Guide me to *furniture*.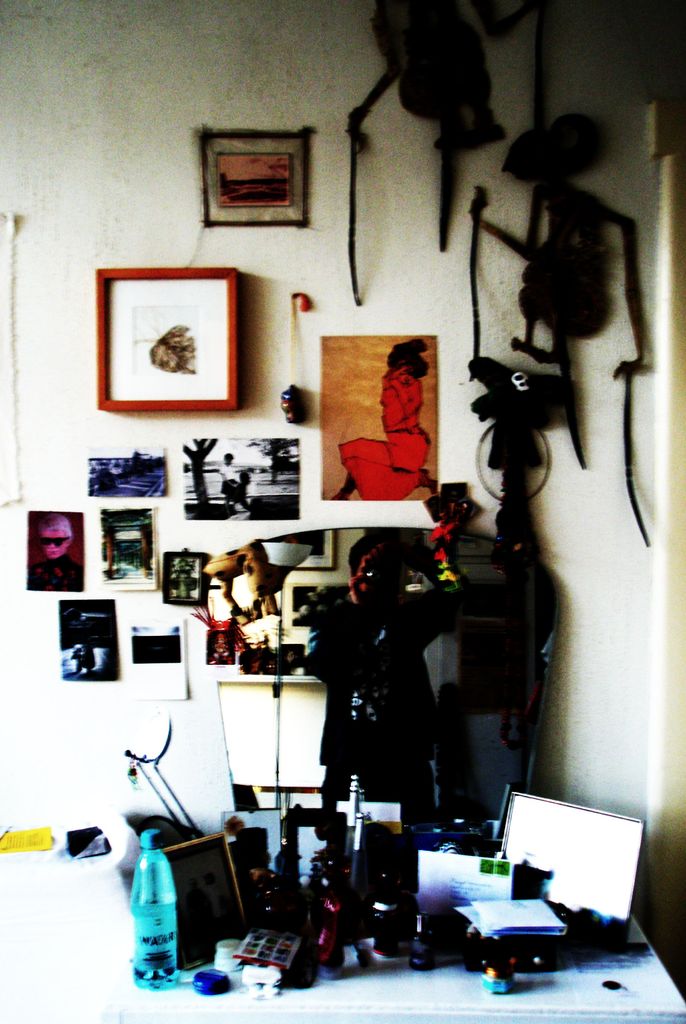
Guidance: {"left": 0, "top": 824, "right": 685, "bottom": 1023}.
